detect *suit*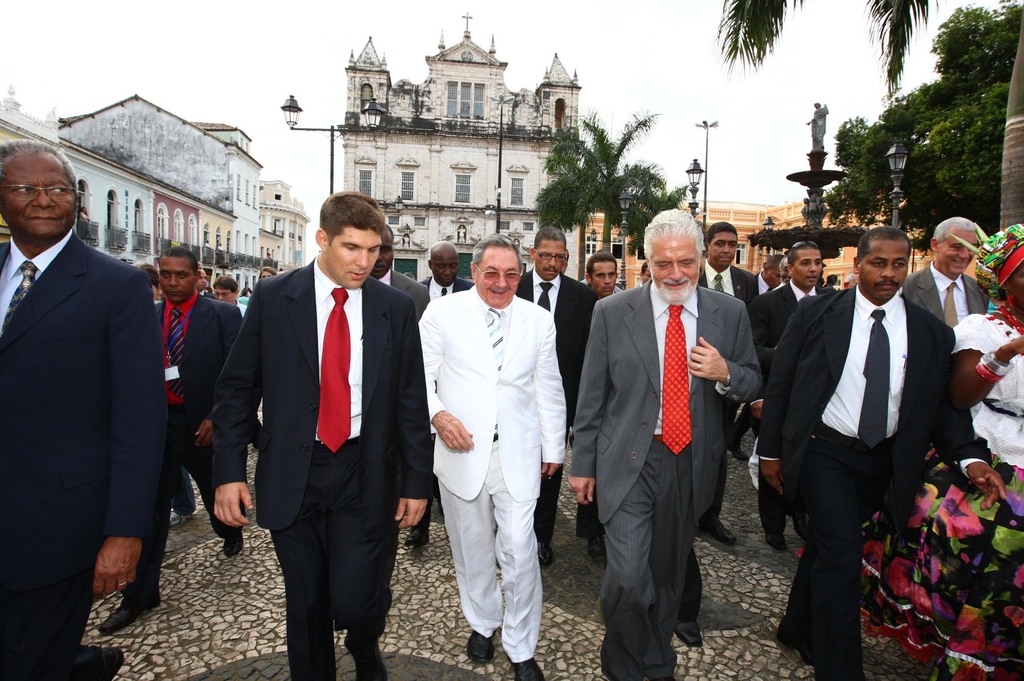
BBox(764, 276, 957, 680)
